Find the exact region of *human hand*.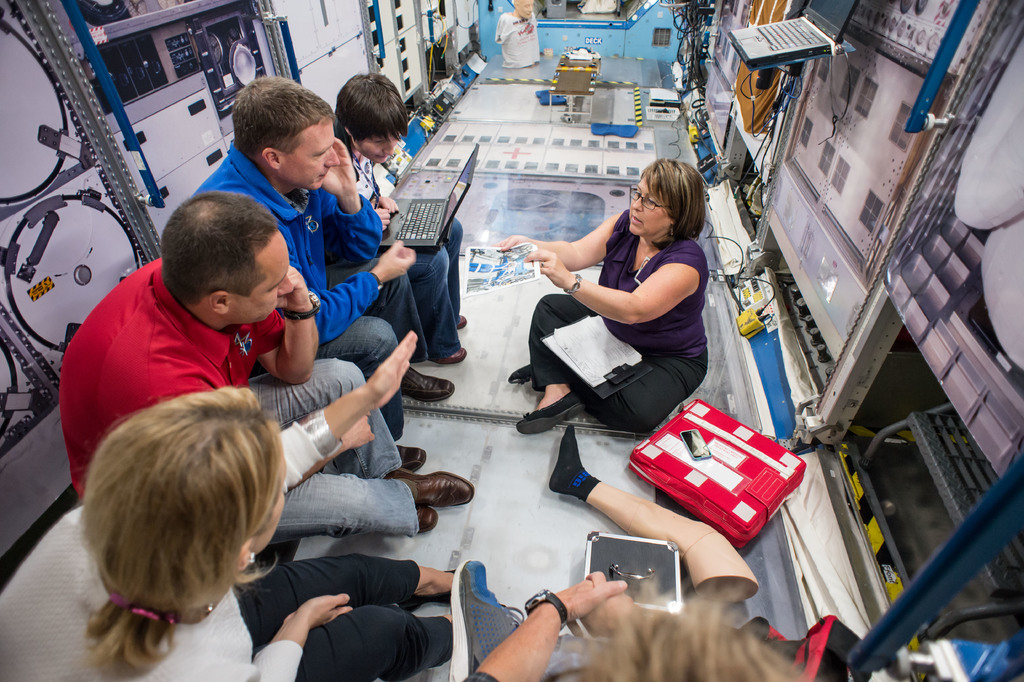
Exact region: box=[274, 265, 312, 311].
